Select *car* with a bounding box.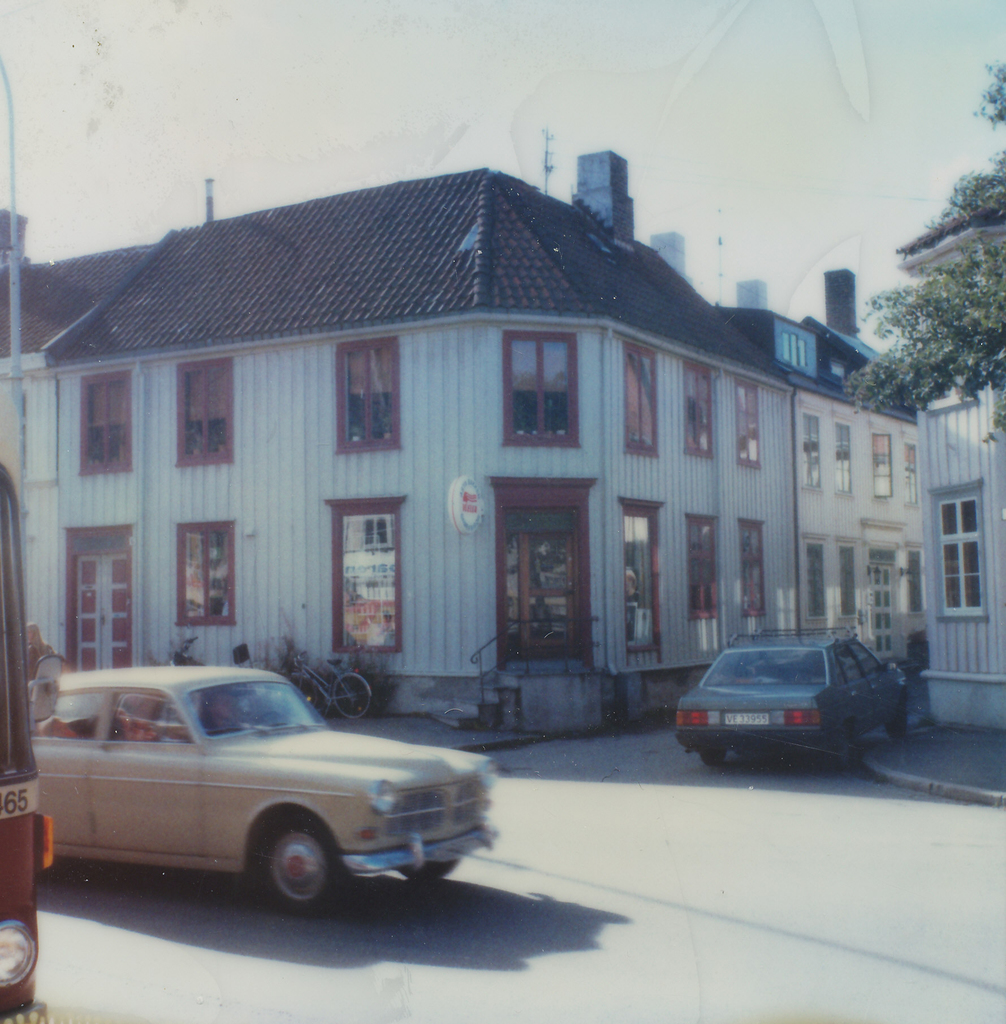
bbox(677, 622, 913, 772).
